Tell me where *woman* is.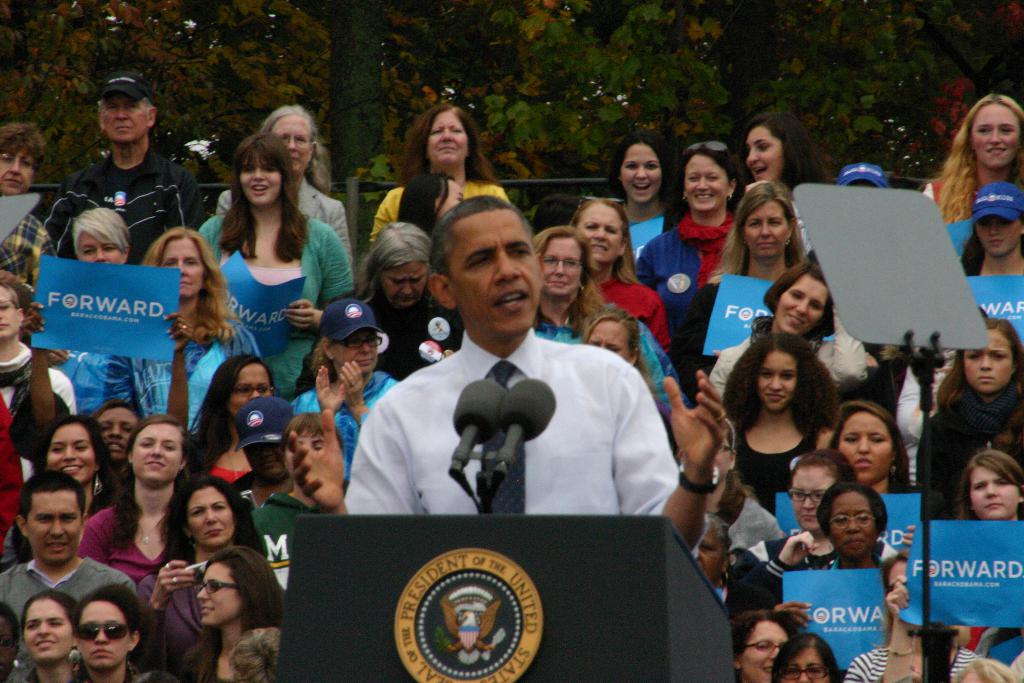
*woman* is at (x1=770, y1=622, x2=834, y2=682).
